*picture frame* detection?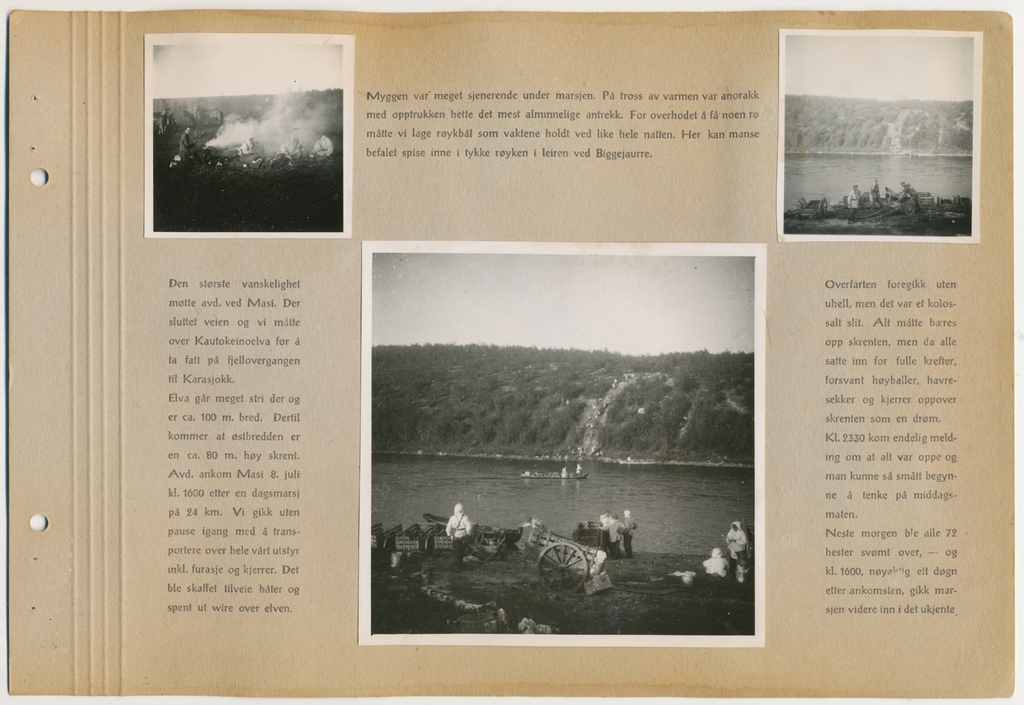
(x1=356, y1=246, x2=765, y2=647)
